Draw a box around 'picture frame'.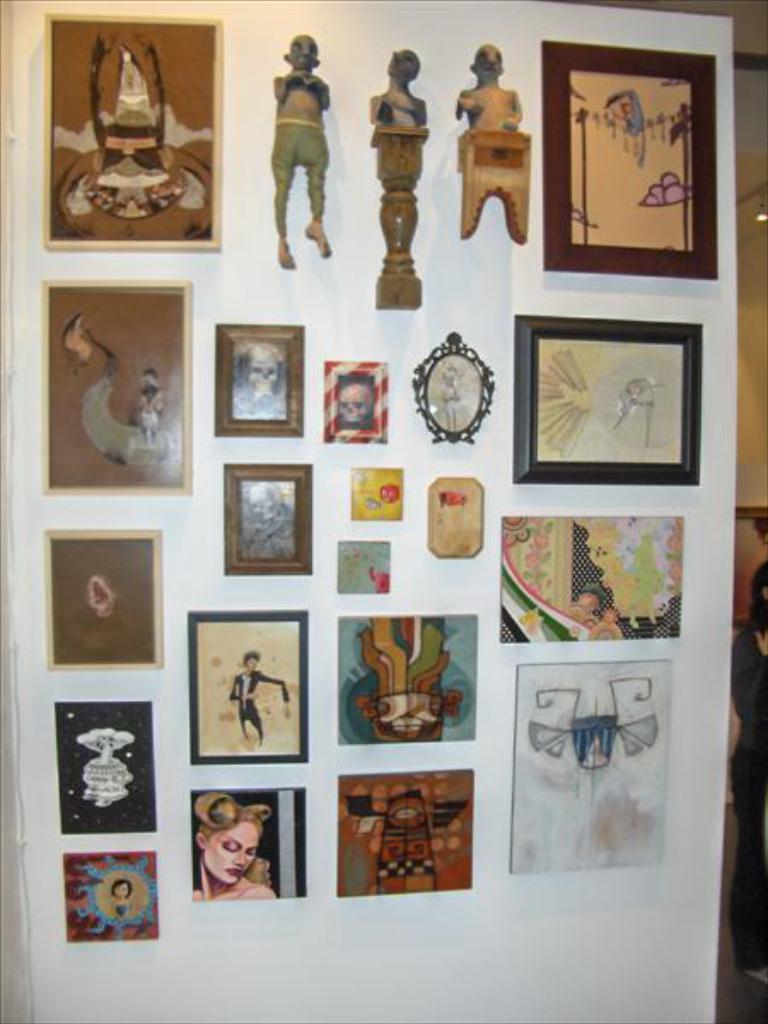
box(41, 278, 195, 497).
